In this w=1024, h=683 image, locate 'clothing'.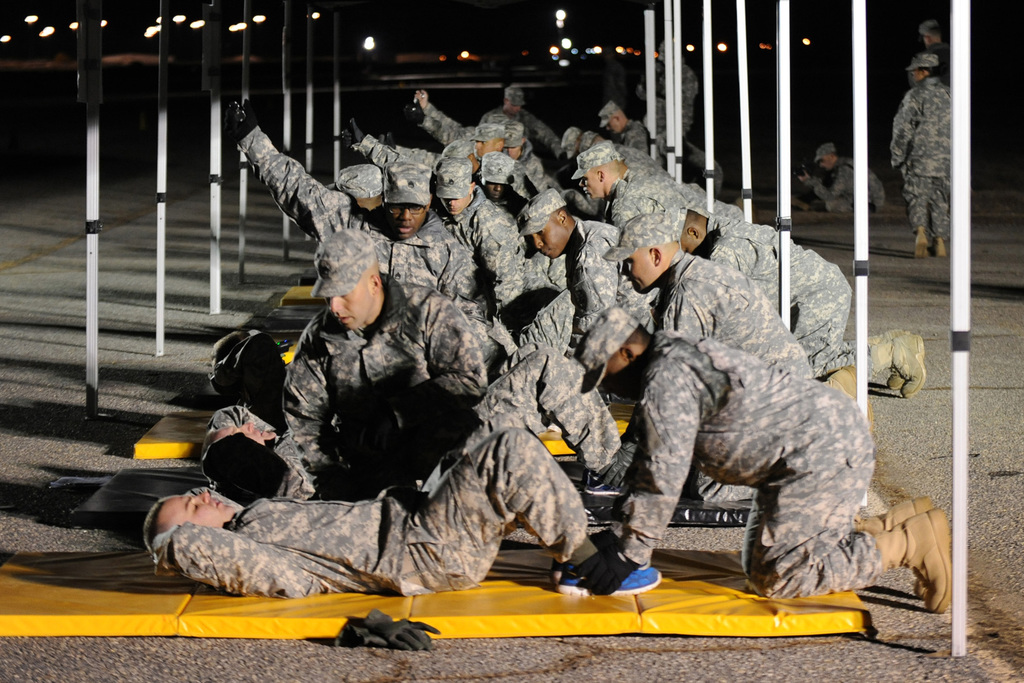
Bounding box: detection(813, 154, 885, 209).
